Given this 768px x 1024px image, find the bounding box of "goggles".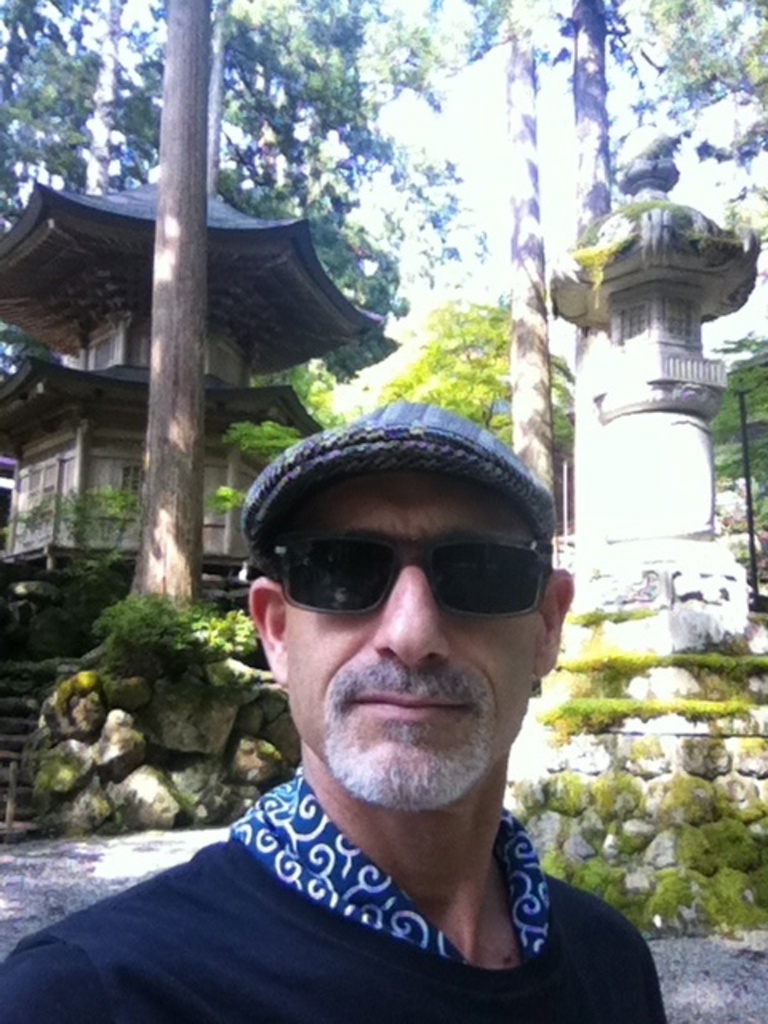
259,539,549,624.
